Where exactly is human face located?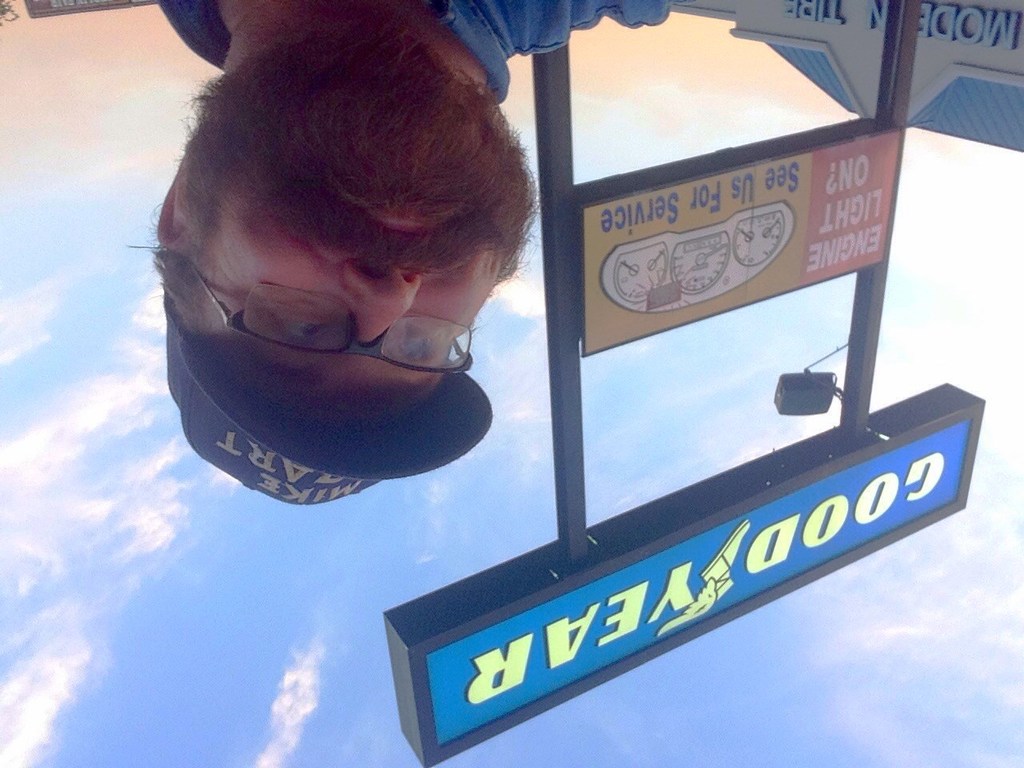
Its bounding box is locate(187, 100, 501, 394).
